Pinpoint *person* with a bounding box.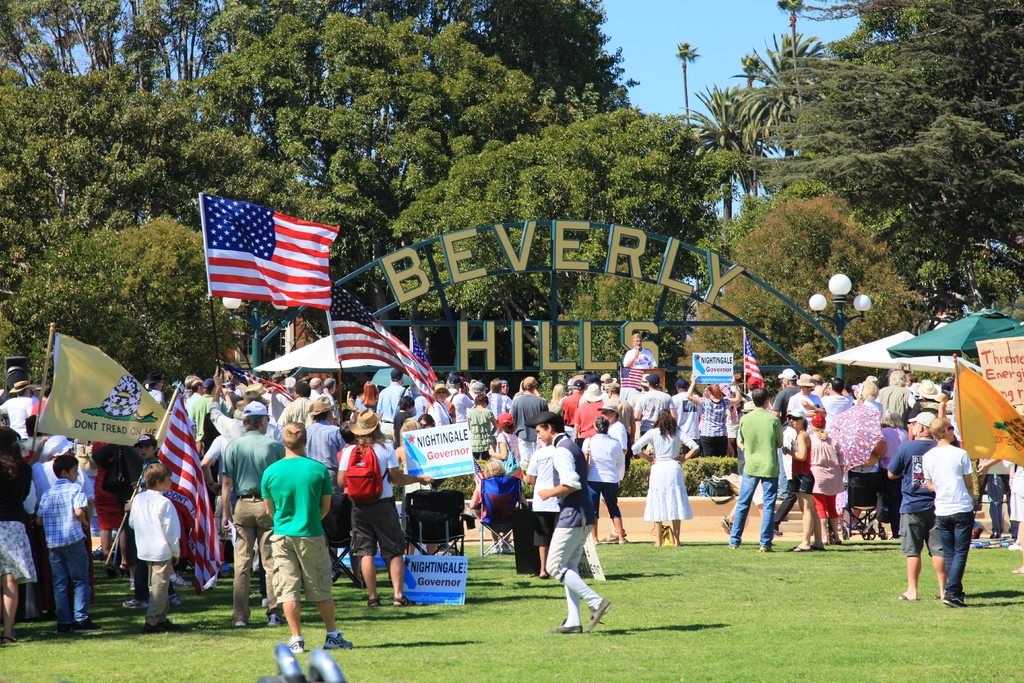
835/378/883/532.
